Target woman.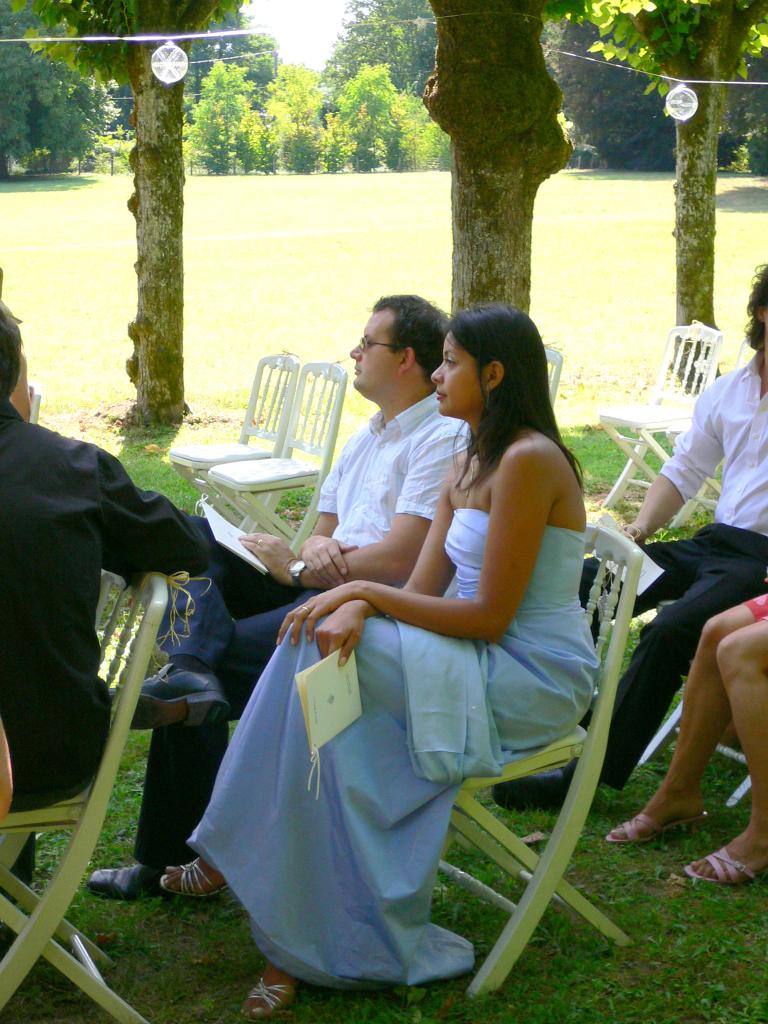
Target region: 217 314 590 1002.
